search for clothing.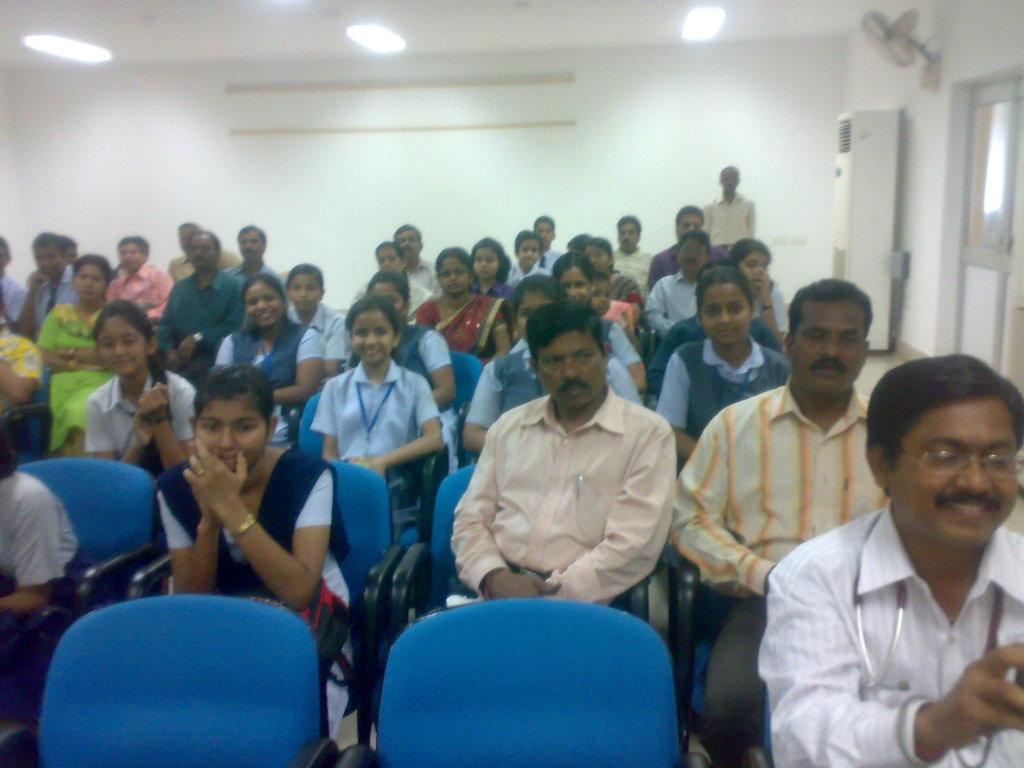
Found at 0 268 28 336.
